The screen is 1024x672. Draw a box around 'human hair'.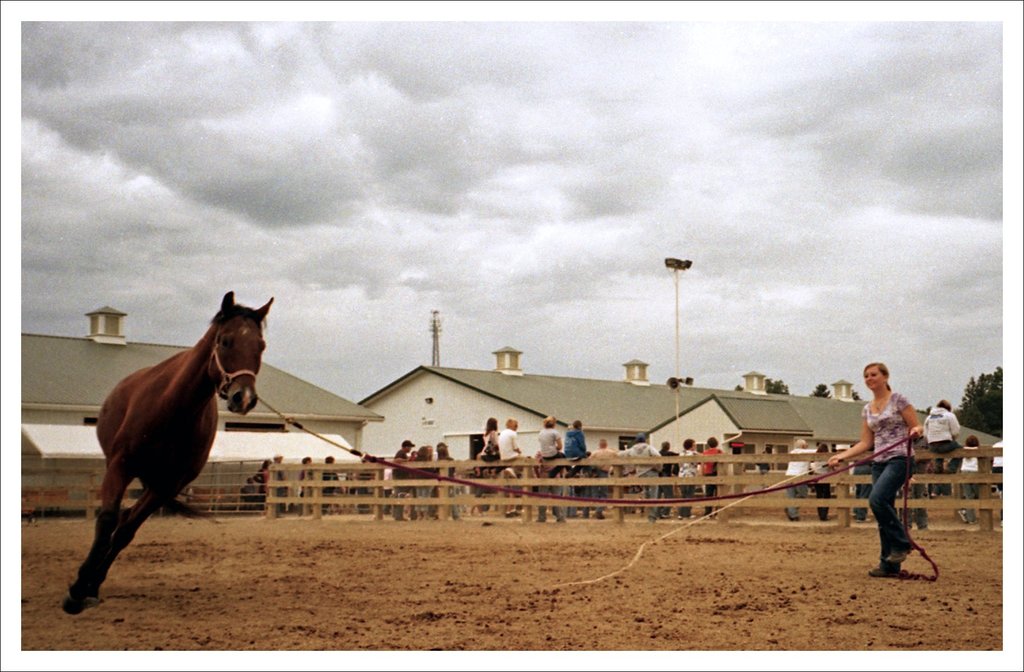
crop(540, 412, 552, 430).
